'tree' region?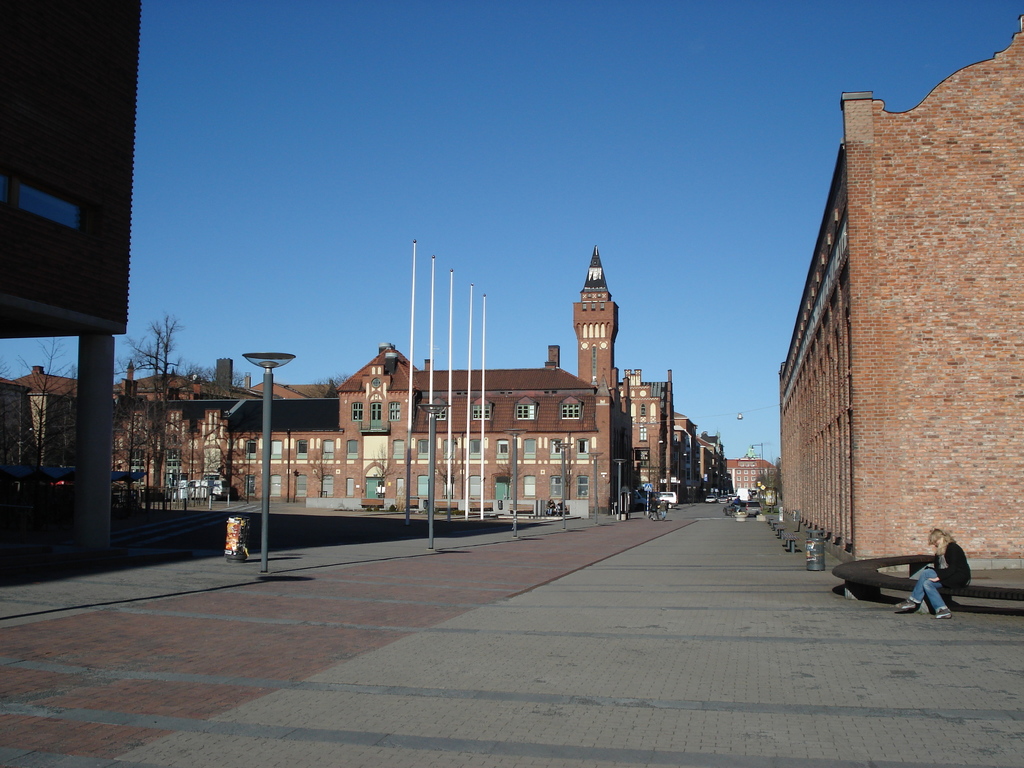
[0, 331, 79, 525]
